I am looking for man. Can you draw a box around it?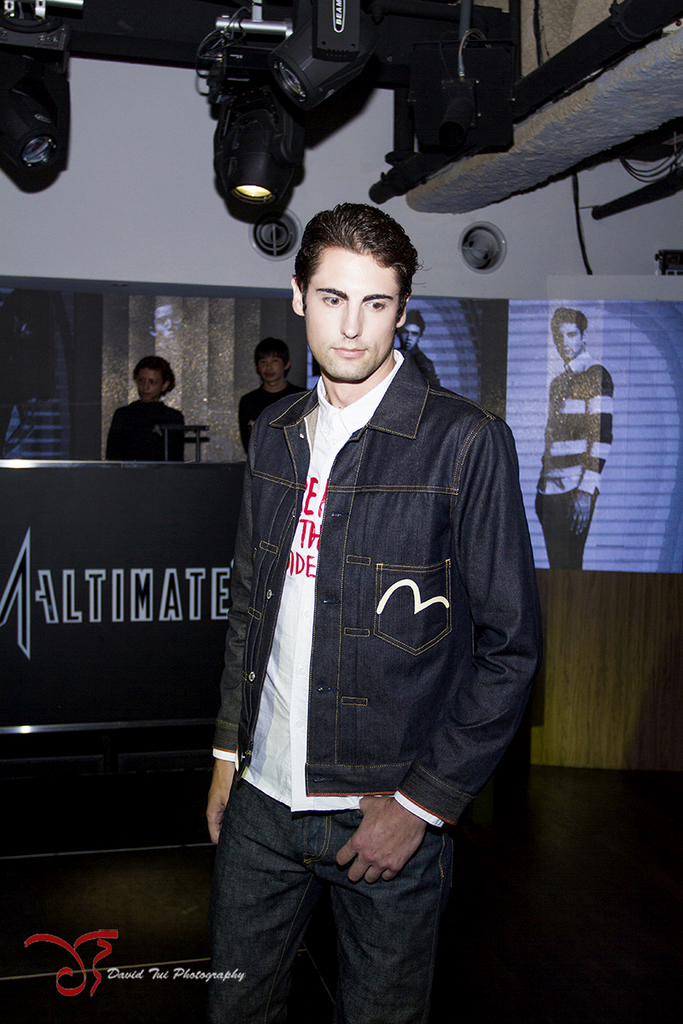
Sure, the bounding box is select_region(236, 340, 313, 458).
